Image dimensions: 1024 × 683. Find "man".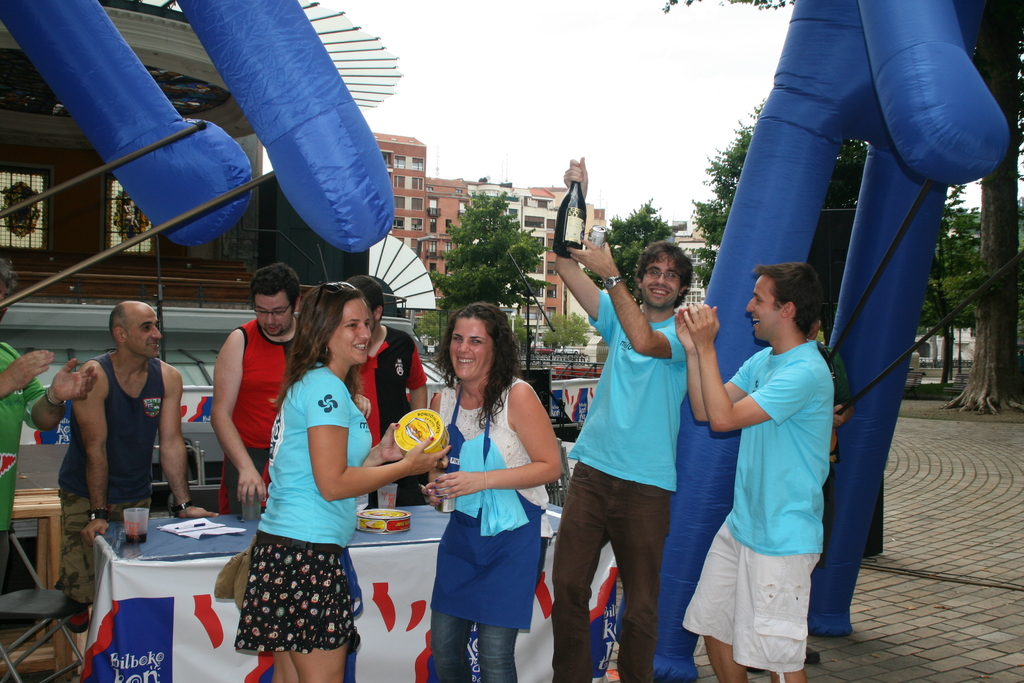
344:274:429:504.
